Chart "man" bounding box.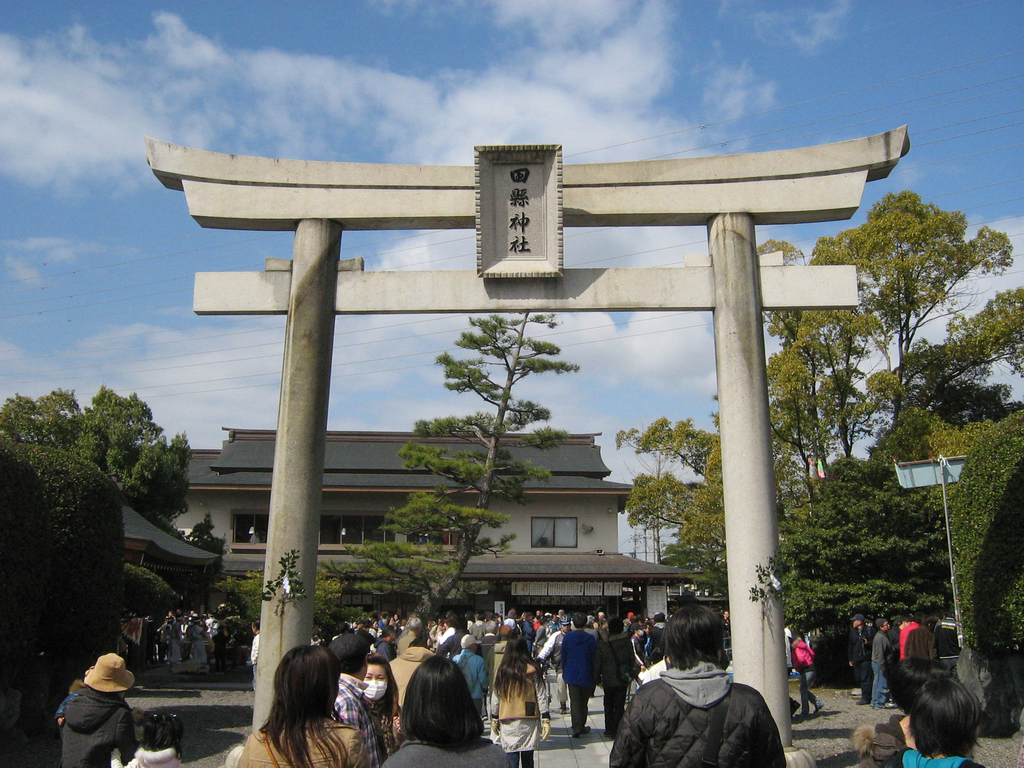
Charted: (260, 529, 267, 543).
